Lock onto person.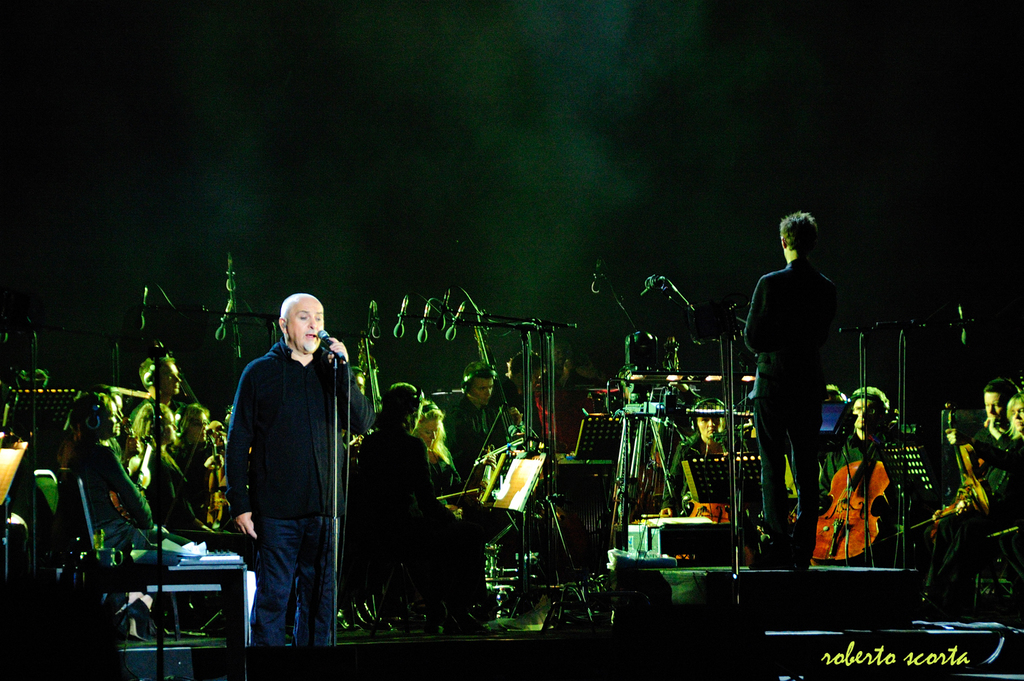
Locked: bbox(410, 387, 460, 486).
